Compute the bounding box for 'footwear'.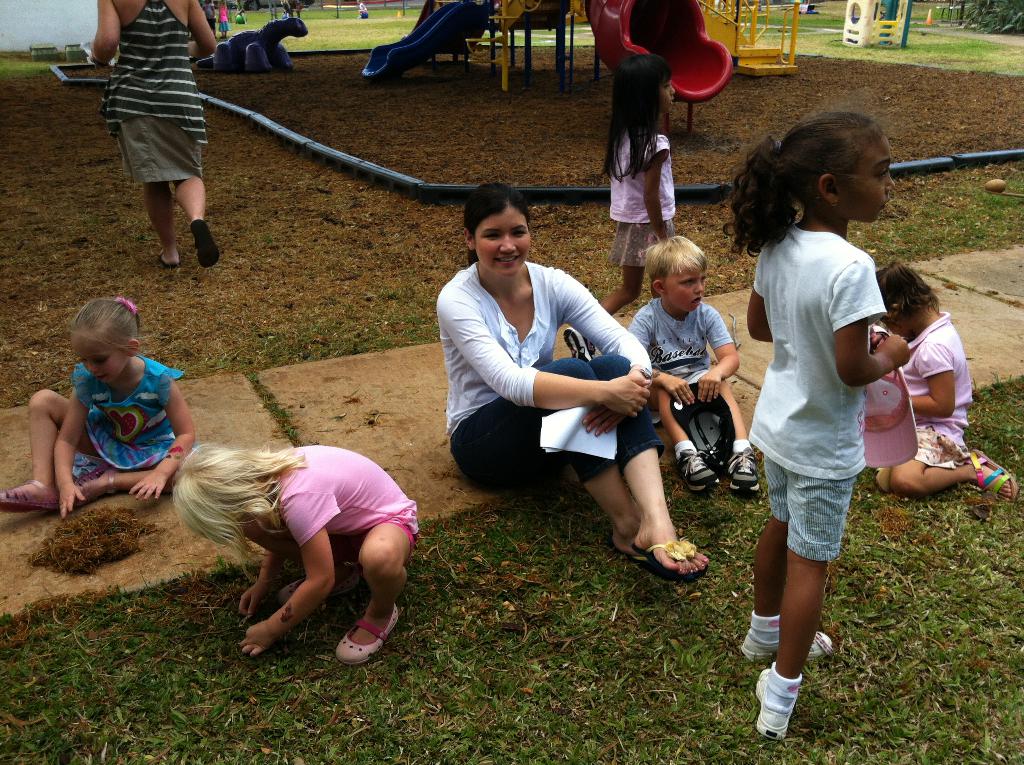
Rect(75, 467, 115, 507).
